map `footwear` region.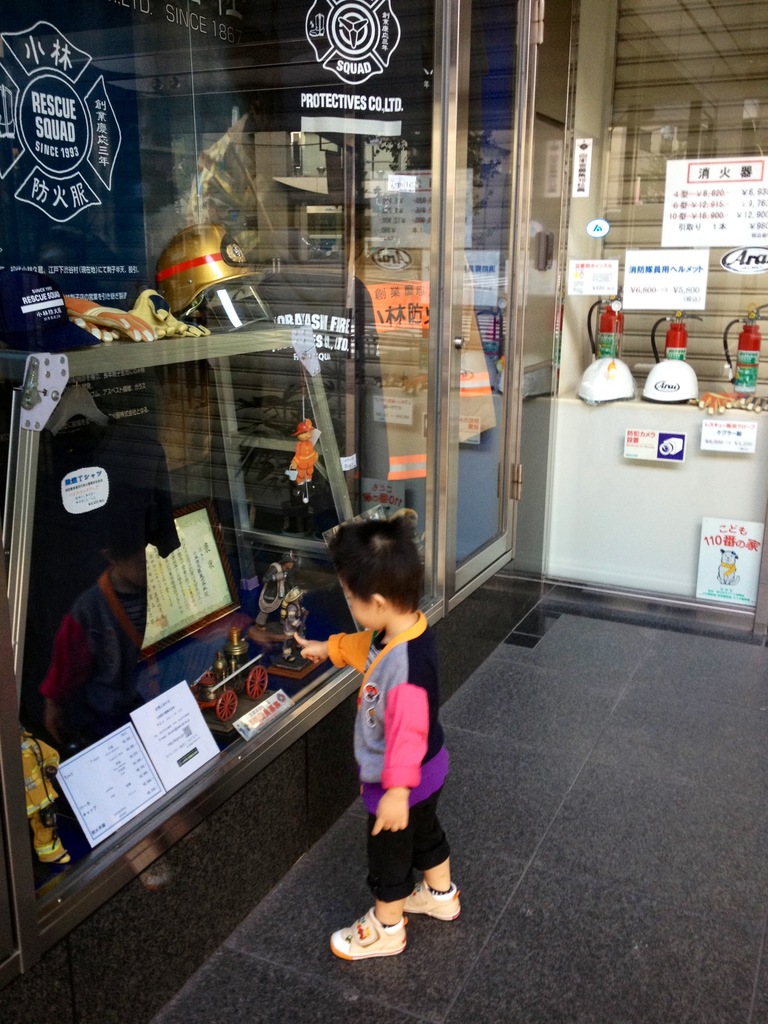
Mapped to bbox=[337, 905, 407, 963].
